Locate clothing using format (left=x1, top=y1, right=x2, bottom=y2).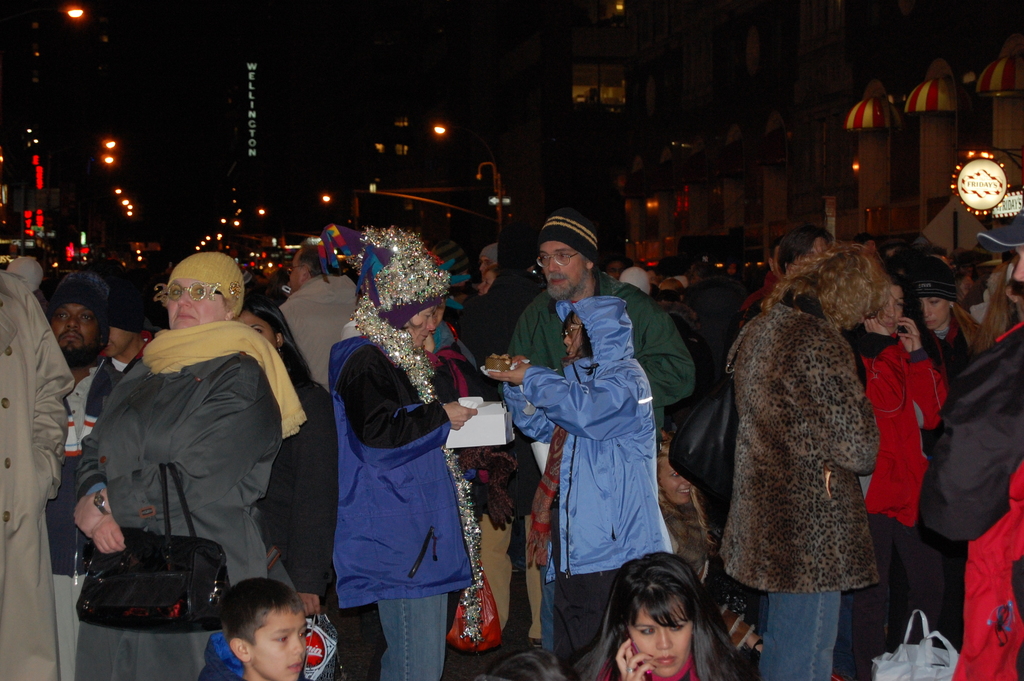
(left=318, top=299, right=478, bottom=678).
